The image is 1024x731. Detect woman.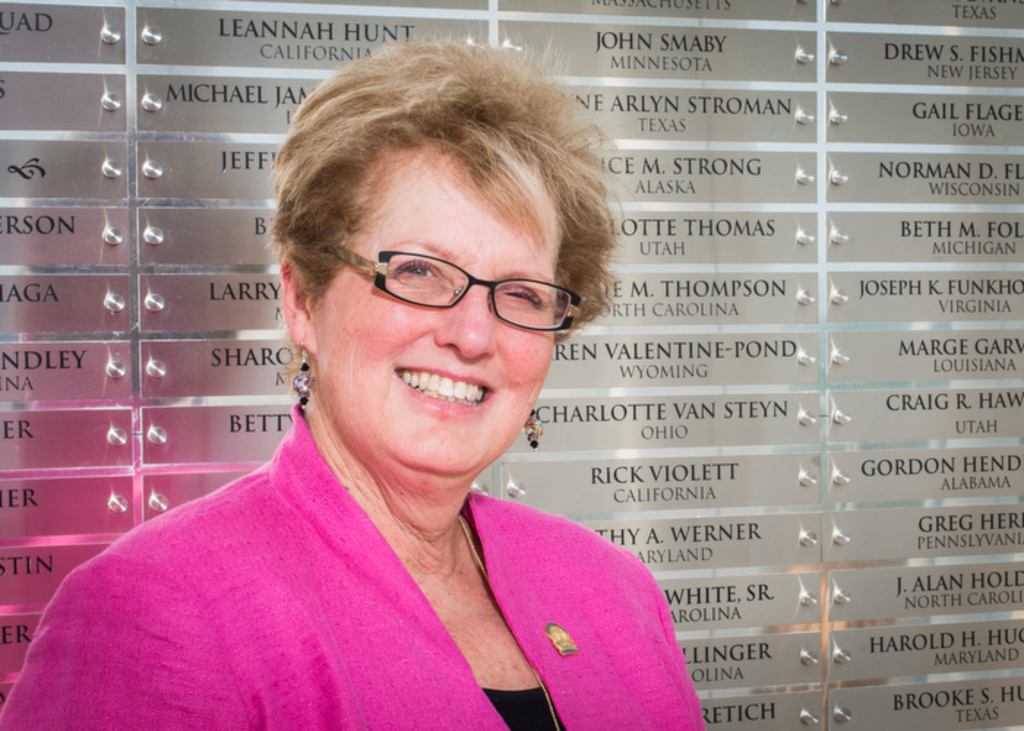
Detection: detection(41, 60, 745, 716).
